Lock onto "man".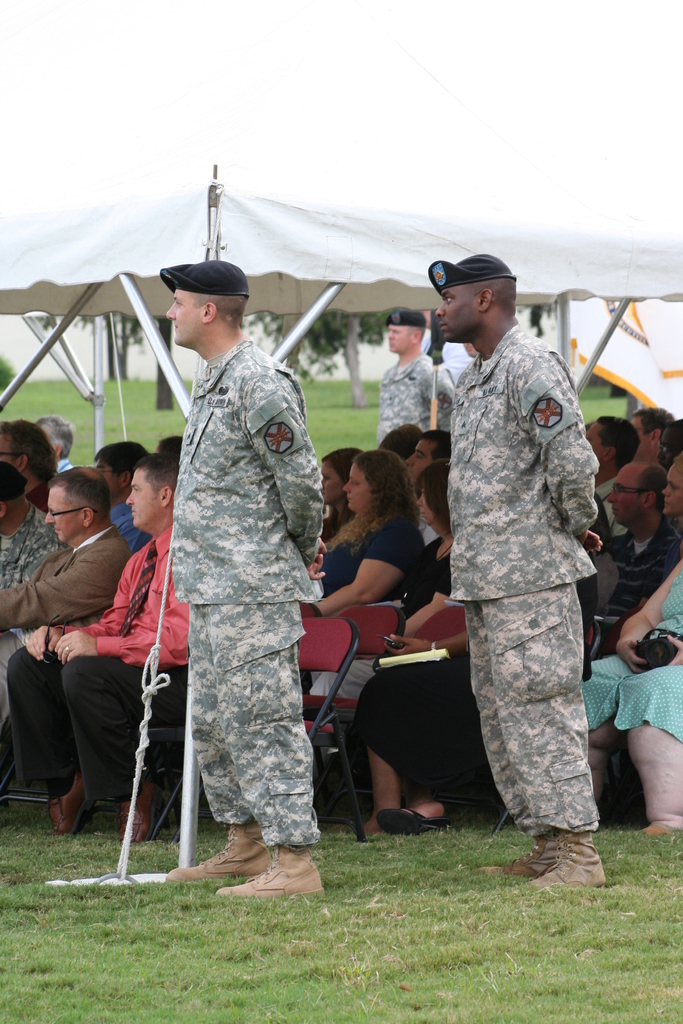
Locked: [x1=376, y1=300, x2=456, y2=433].
